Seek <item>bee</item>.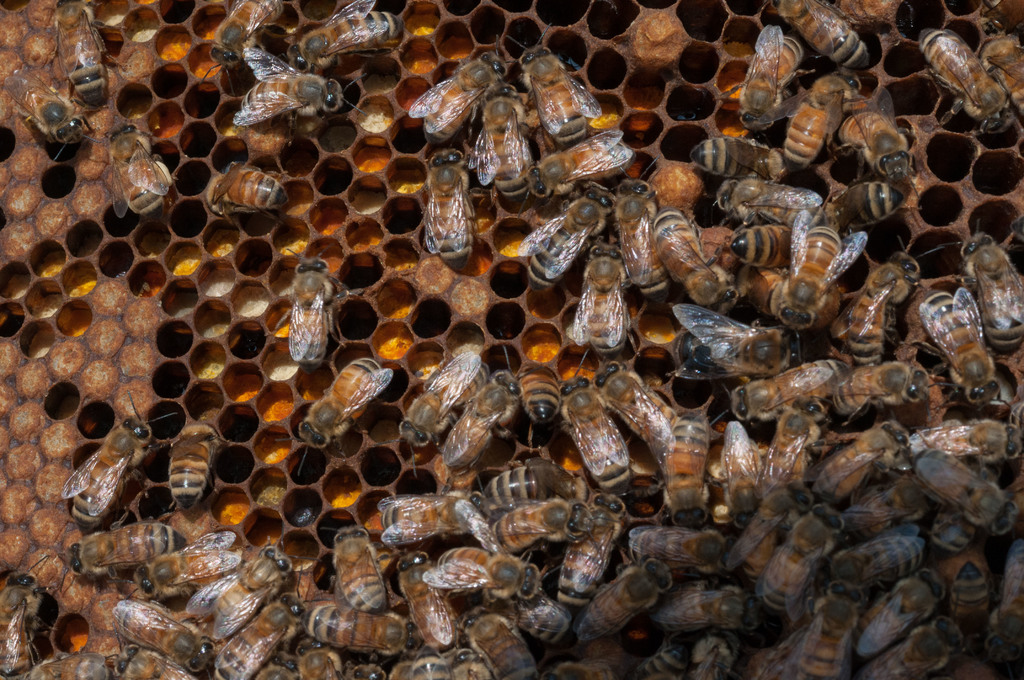
[582, 243, 636, 361].
